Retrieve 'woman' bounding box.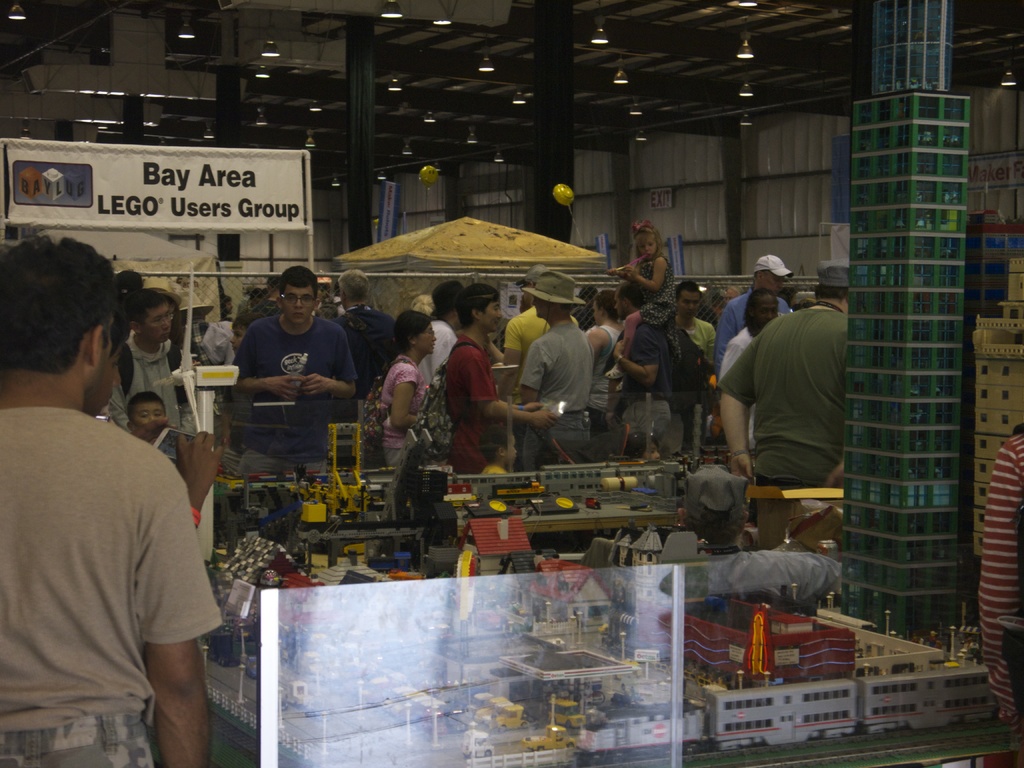
Bounding box: crop(360, 322, 439, 474).
